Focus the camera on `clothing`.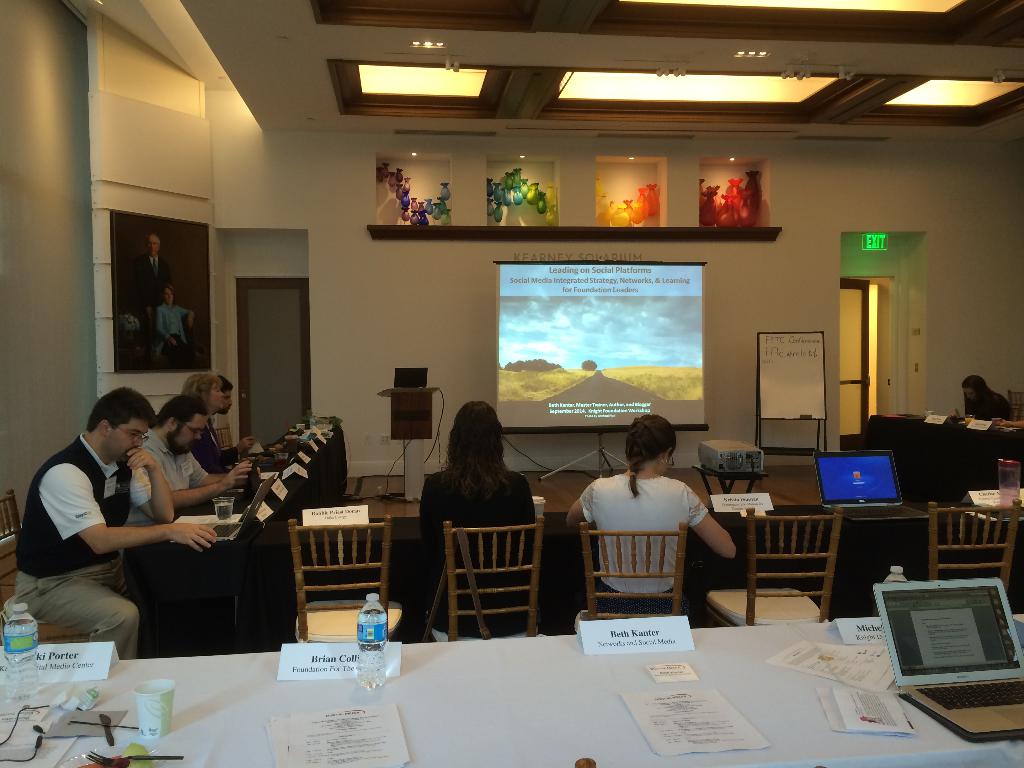
Focus region: pyautogui.locateOnScreen(566, 468, 712, 604).
